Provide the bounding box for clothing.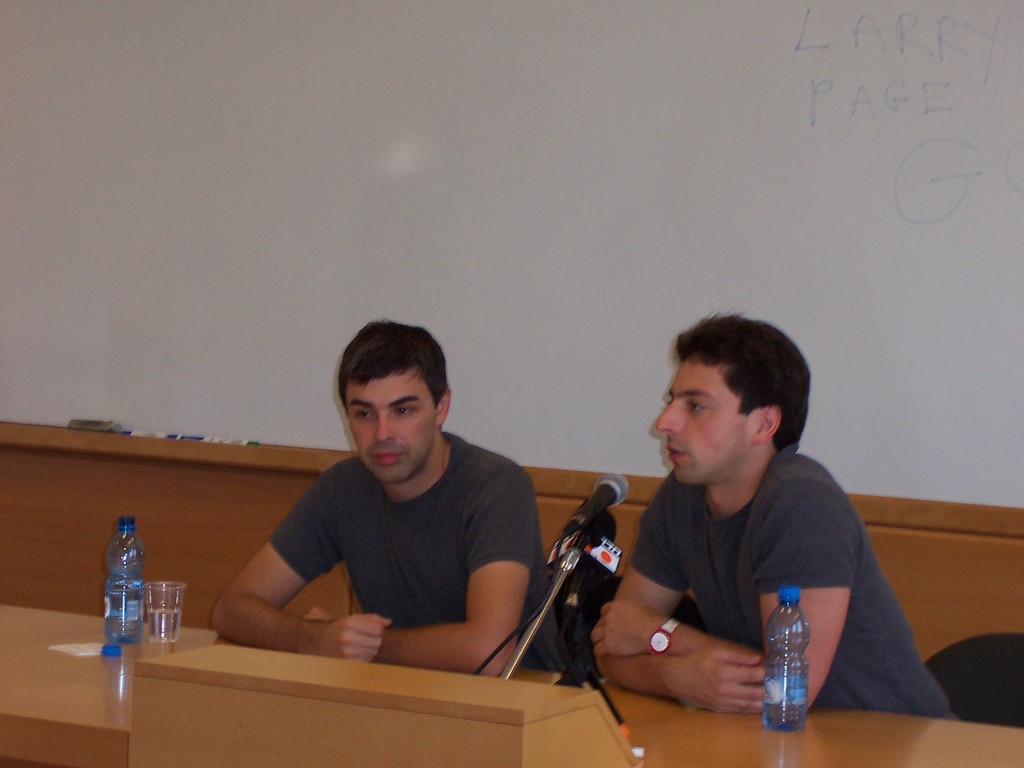
(628, 445, 963, 723).
